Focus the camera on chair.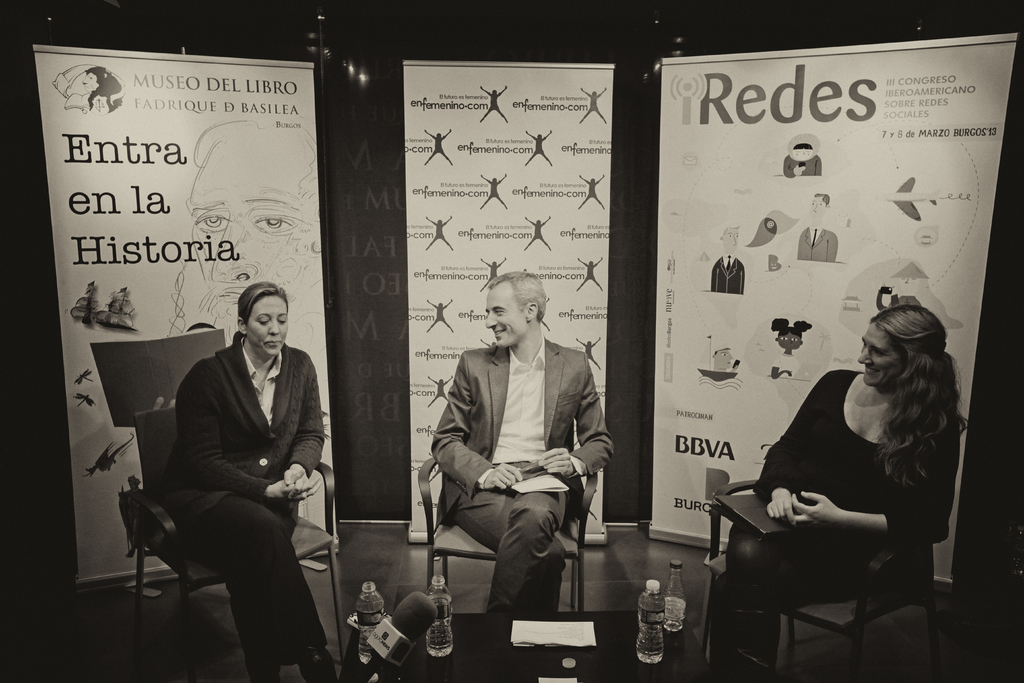
Focus region: bbox=(698, 475, 943, 682).
